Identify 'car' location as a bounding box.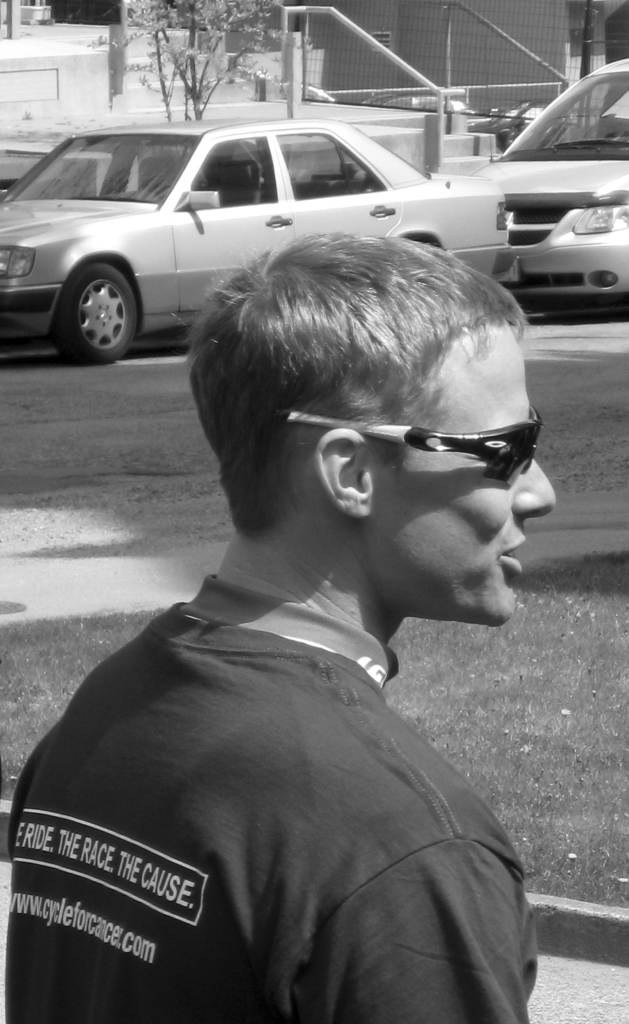
(478,49,628,314).
